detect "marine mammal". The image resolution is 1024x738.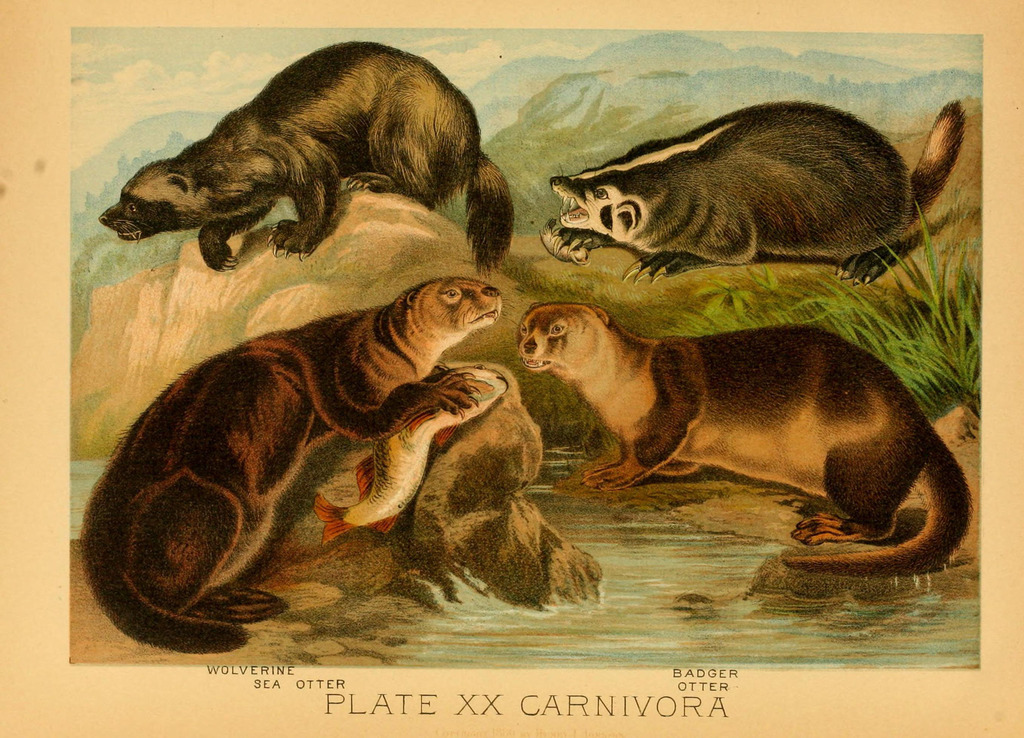
513 305 976 580.
